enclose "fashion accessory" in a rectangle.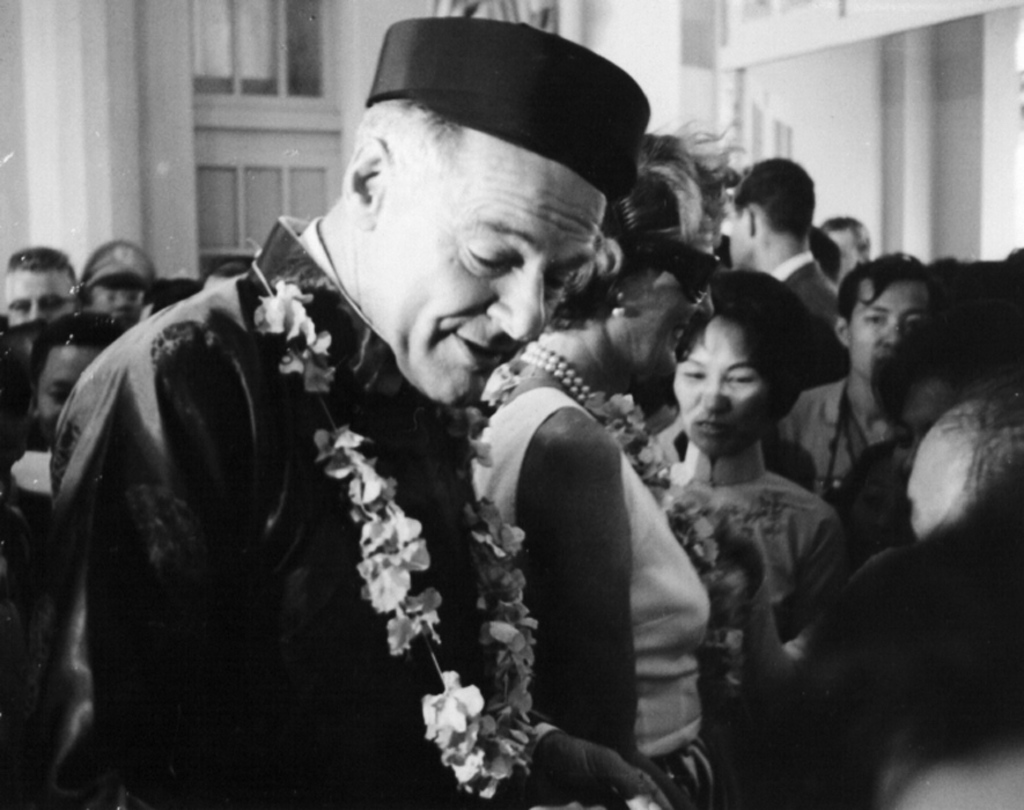
crop(610, 287, 627, 319).
